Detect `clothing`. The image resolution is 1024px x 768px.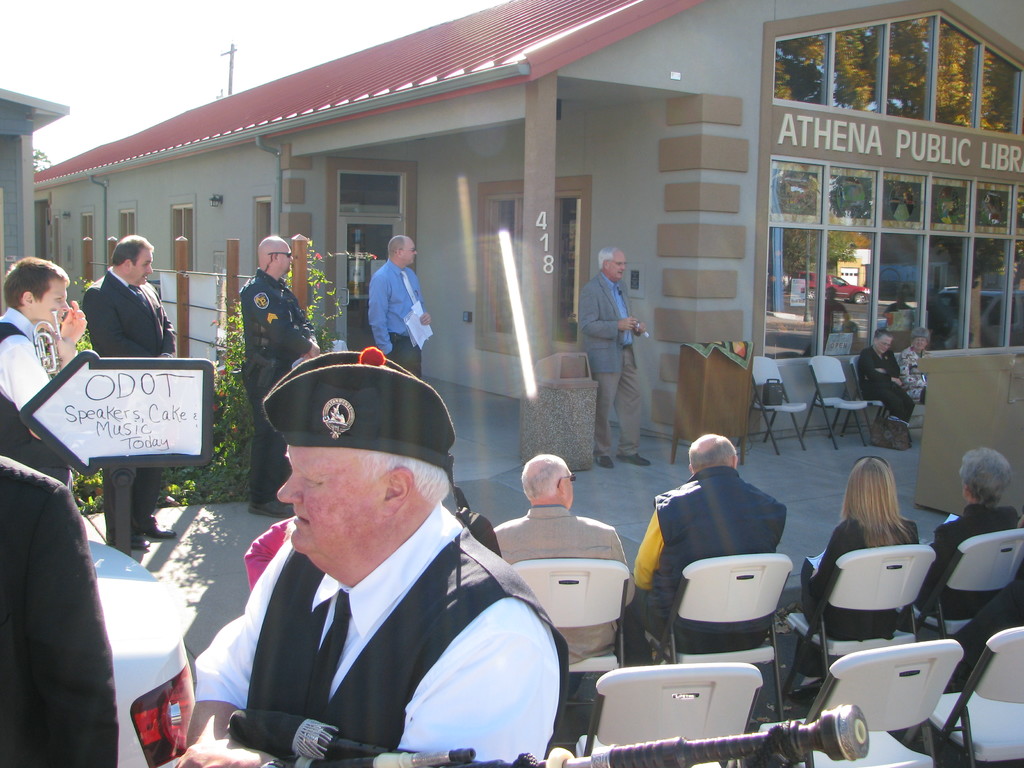
Rect(897, 326, 935, 399).
